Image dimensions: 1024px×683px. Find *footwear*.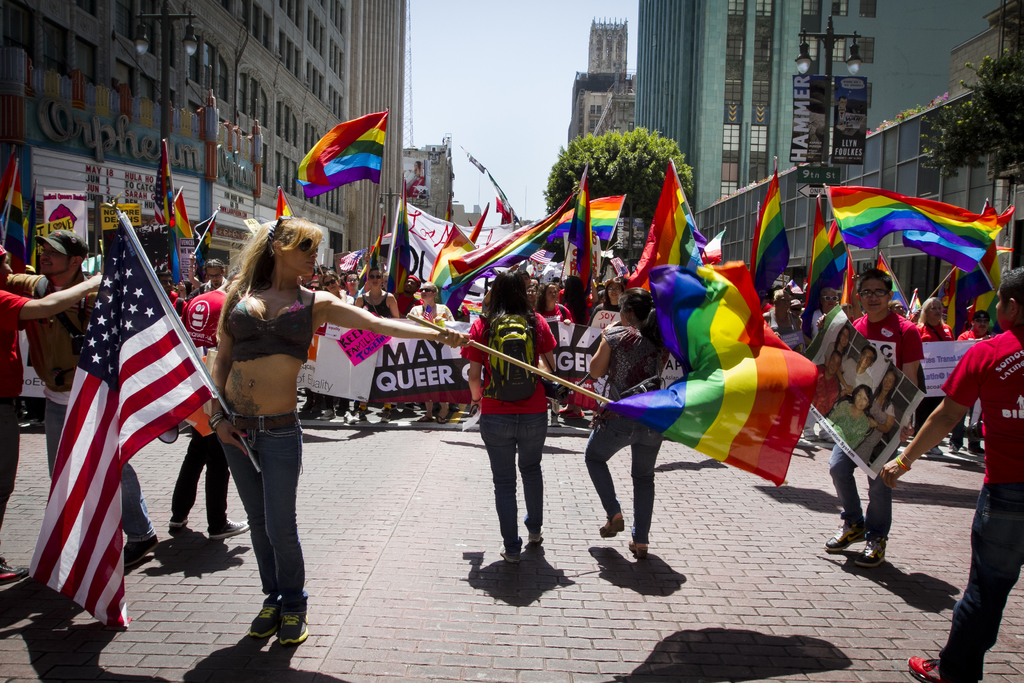
box(170, 502, 196, 528).
